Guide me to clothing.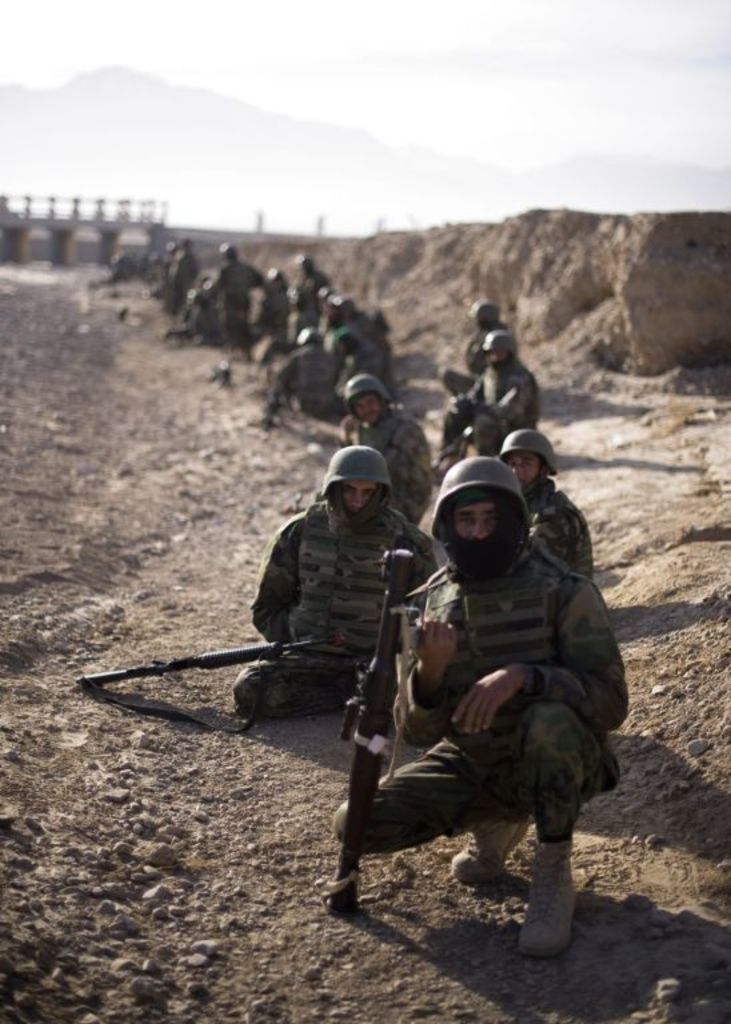
Guidance: [left=275, top=501, right=615, bottom=903].
